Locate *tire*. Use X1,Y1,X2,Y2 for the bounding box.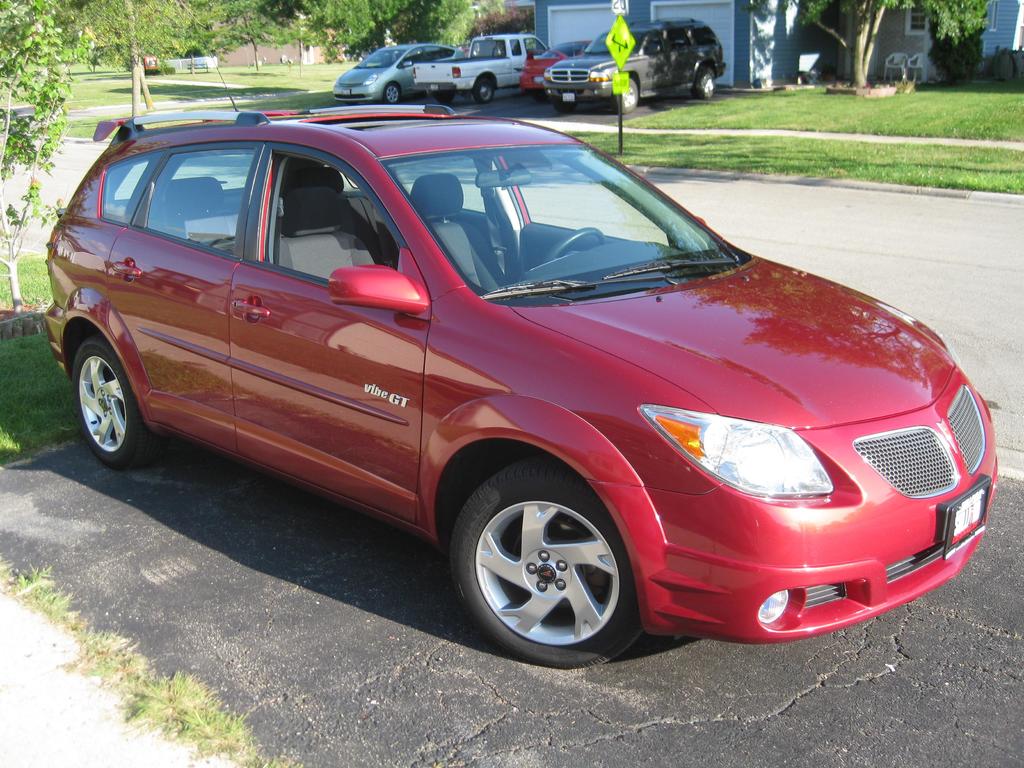
616,78,638,113.
